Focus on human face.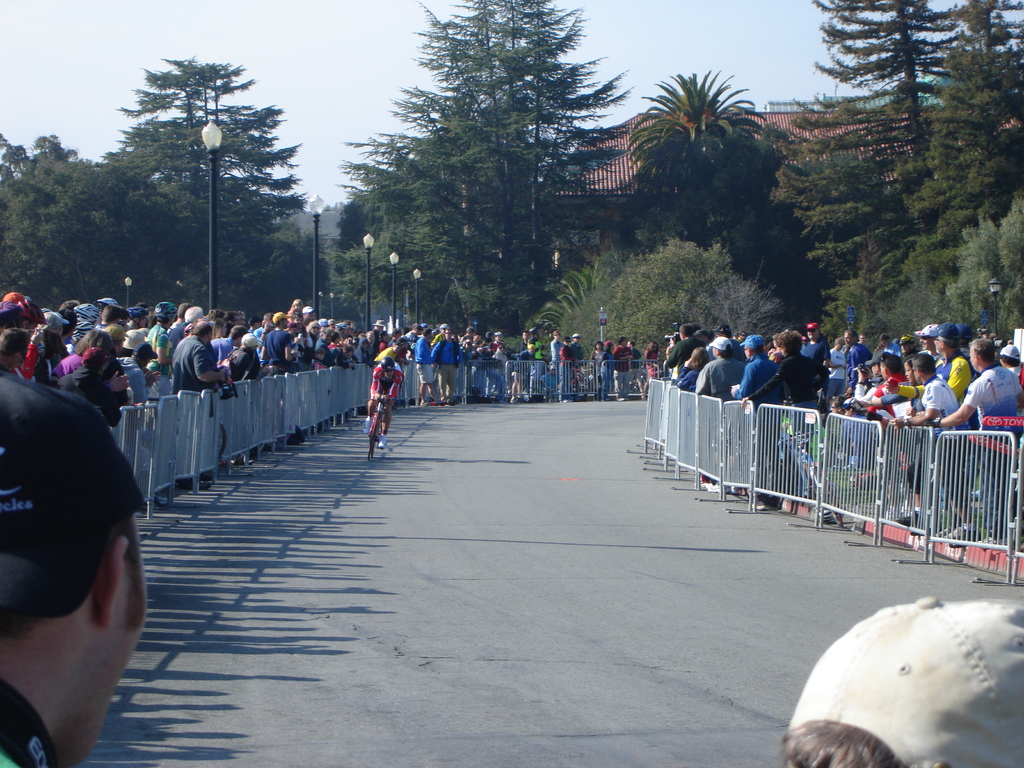
Focused at bbox(521, 331, 527, 339).
